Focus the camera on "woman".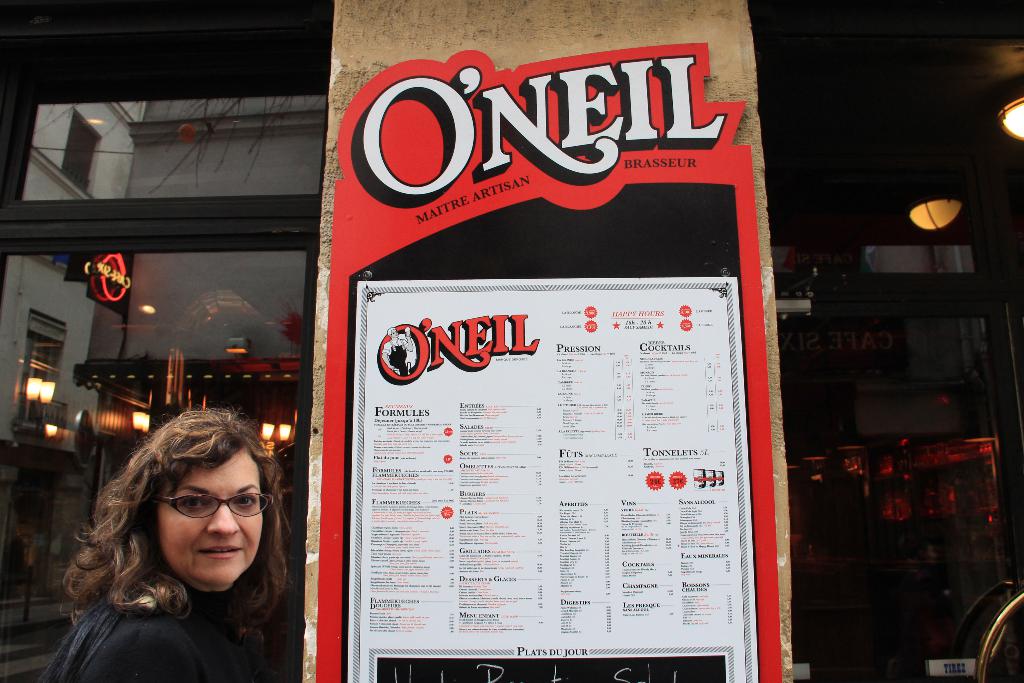
Focus region: 42,415,321,682.
